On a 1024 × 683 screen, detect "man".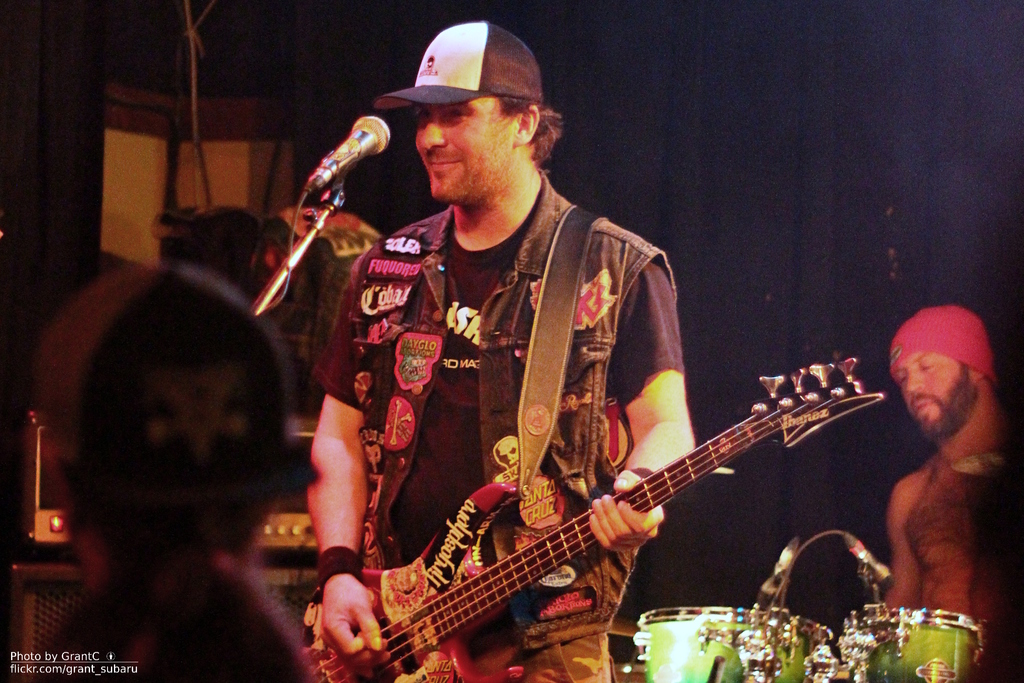
select_region(862, 299, 1023, 653).
